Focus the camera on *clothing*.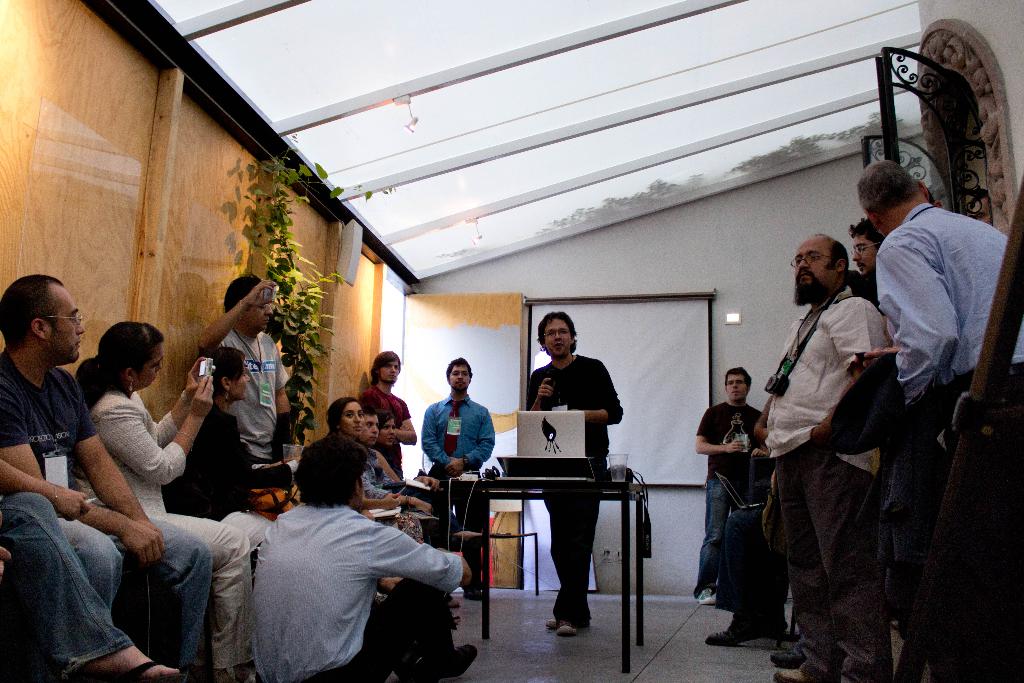
Focus region: 241, 503, 468, 682.
